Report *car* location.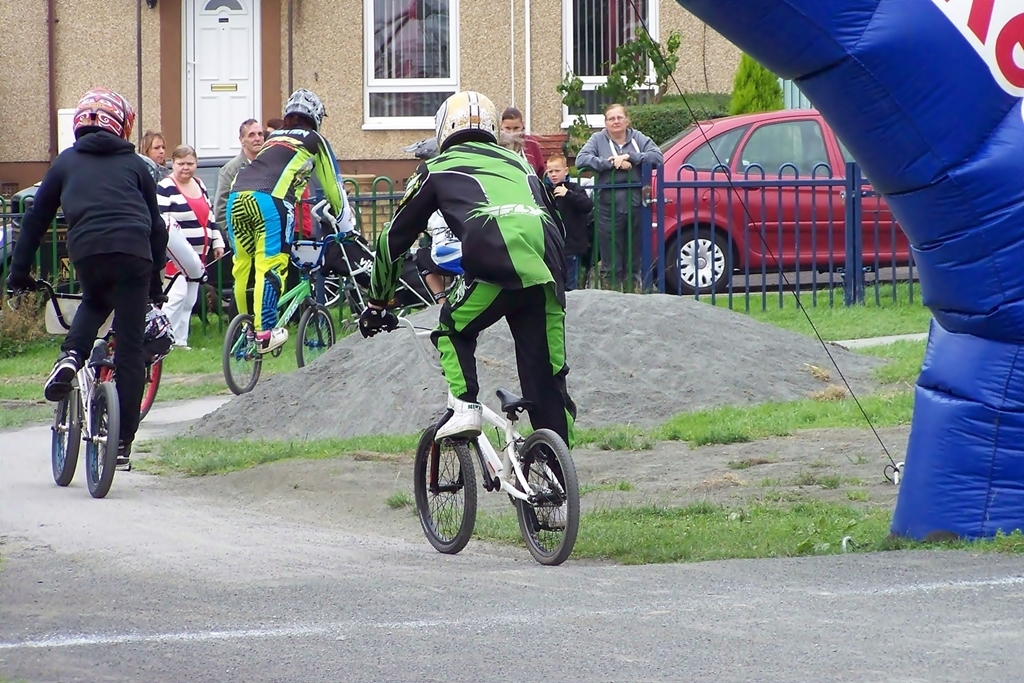
Report: 655:111:914:292.
